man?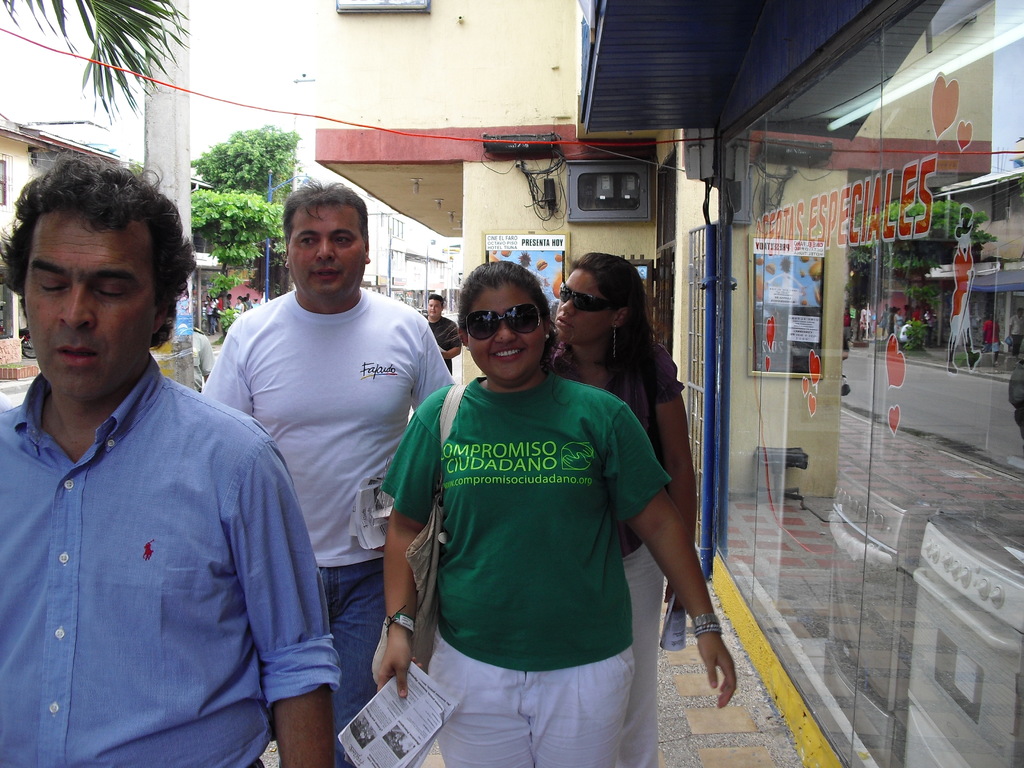
x1=0 y1=114 x2=291 y2=767
